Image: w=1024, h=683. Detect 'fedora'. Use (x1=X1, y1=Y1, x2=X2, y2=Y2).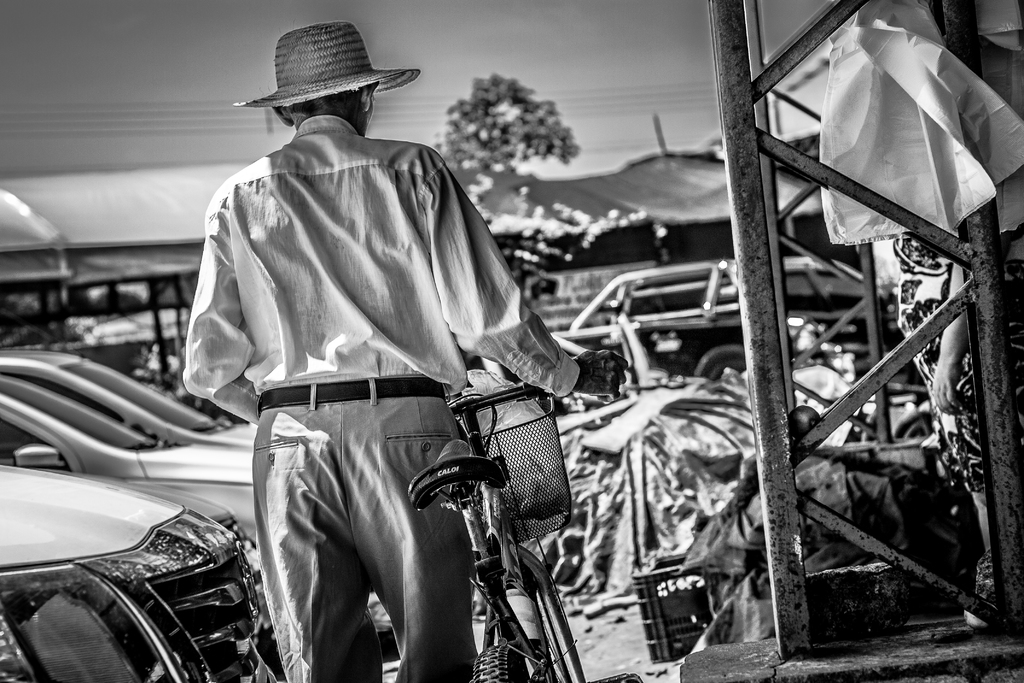
(x1=234, y1=21, x2=420, y2=103).
